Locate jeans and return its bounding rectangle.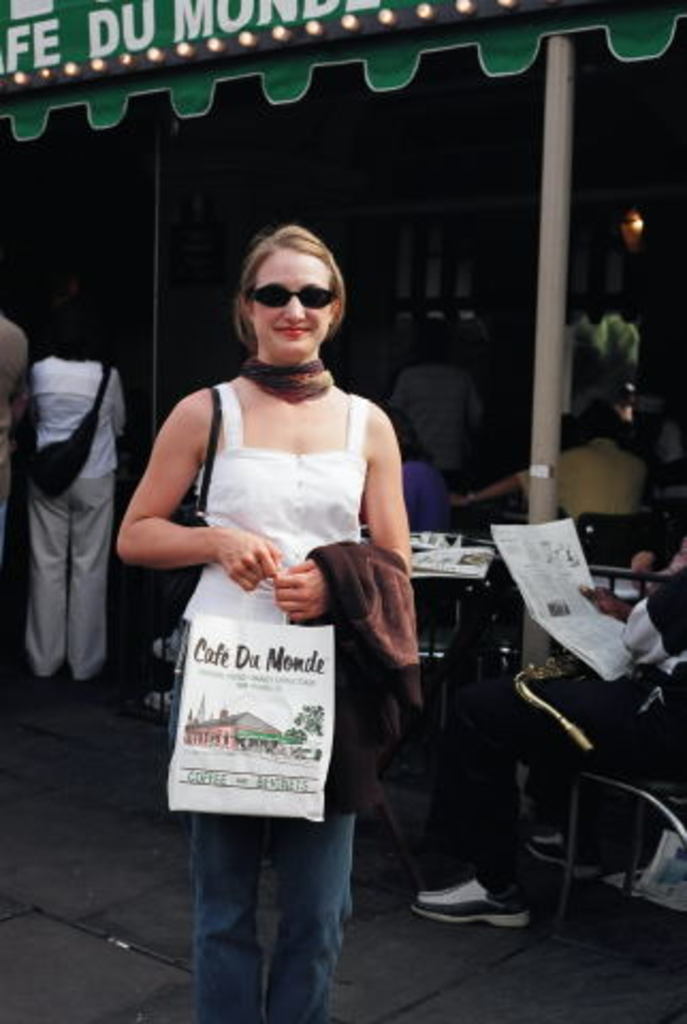
rect(437, 670, 649, 907).
